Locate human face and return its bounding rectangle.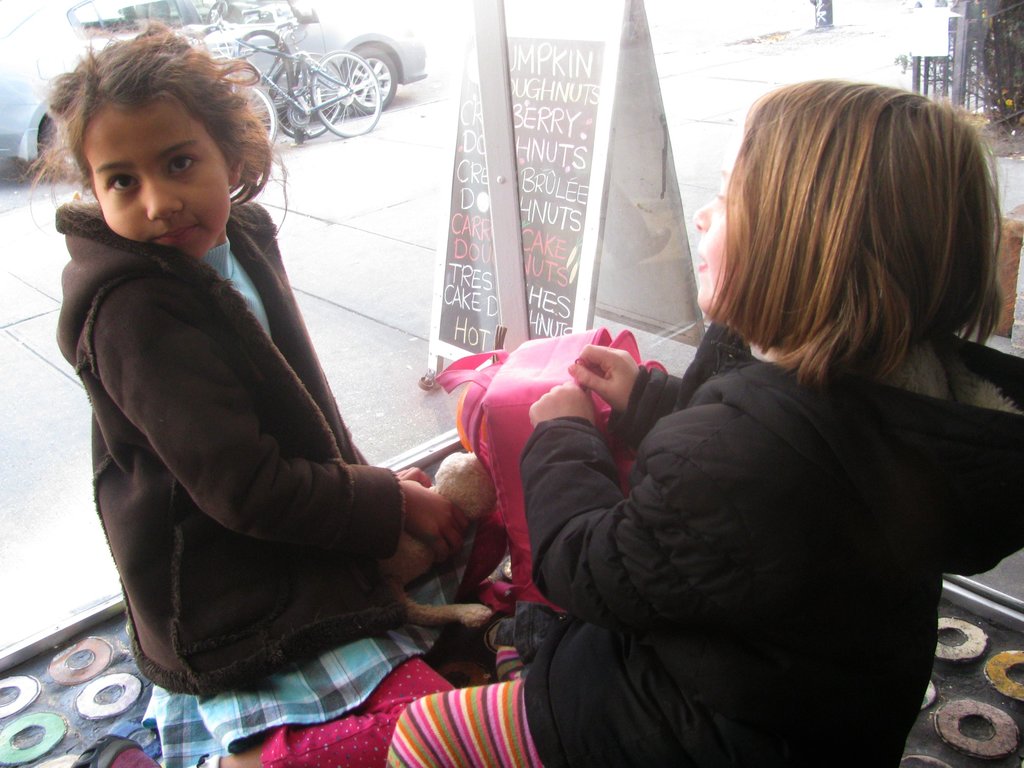
detection(689, 163, 737, 308).
